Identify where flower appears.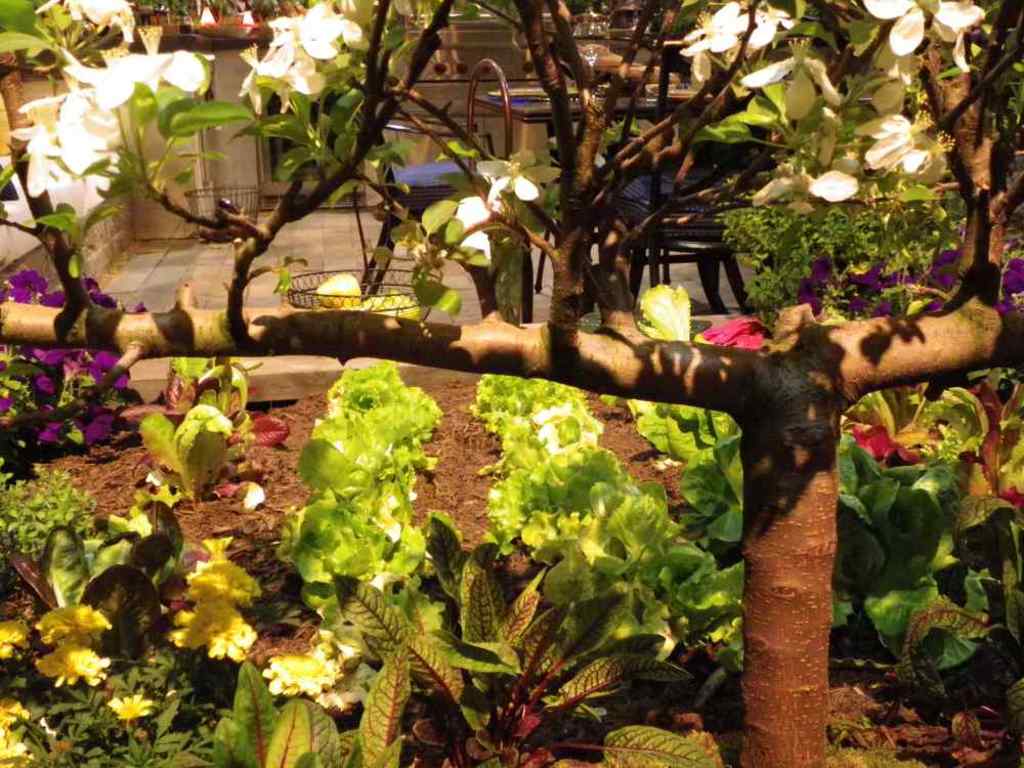
Appears at bbox(456, 189, 497, 259).
